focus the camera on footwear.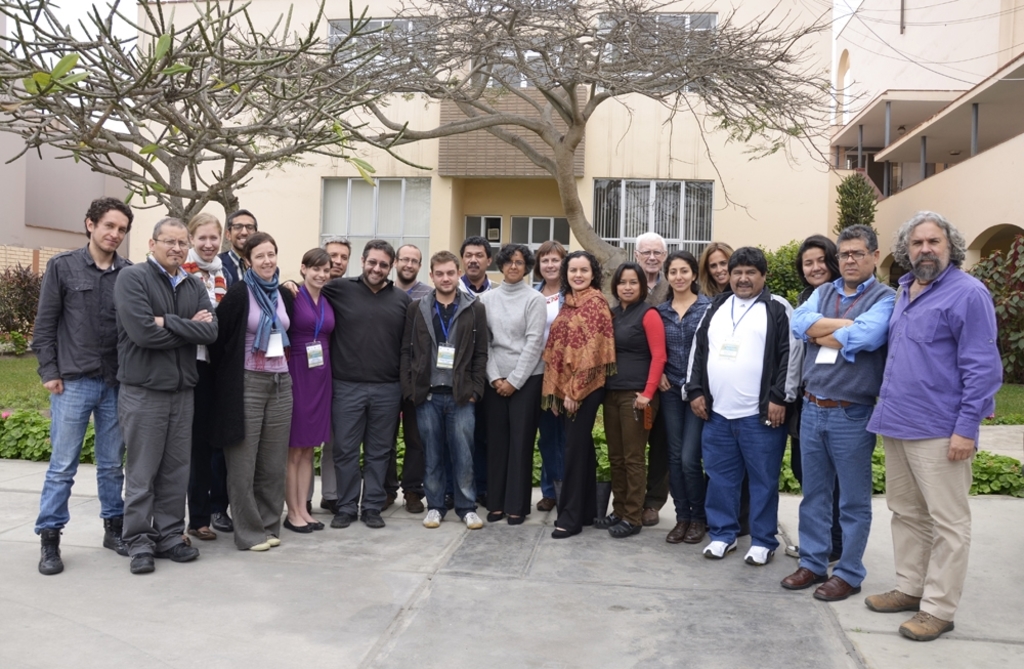
Focus region: Rect(538, 497, 553, 508).
